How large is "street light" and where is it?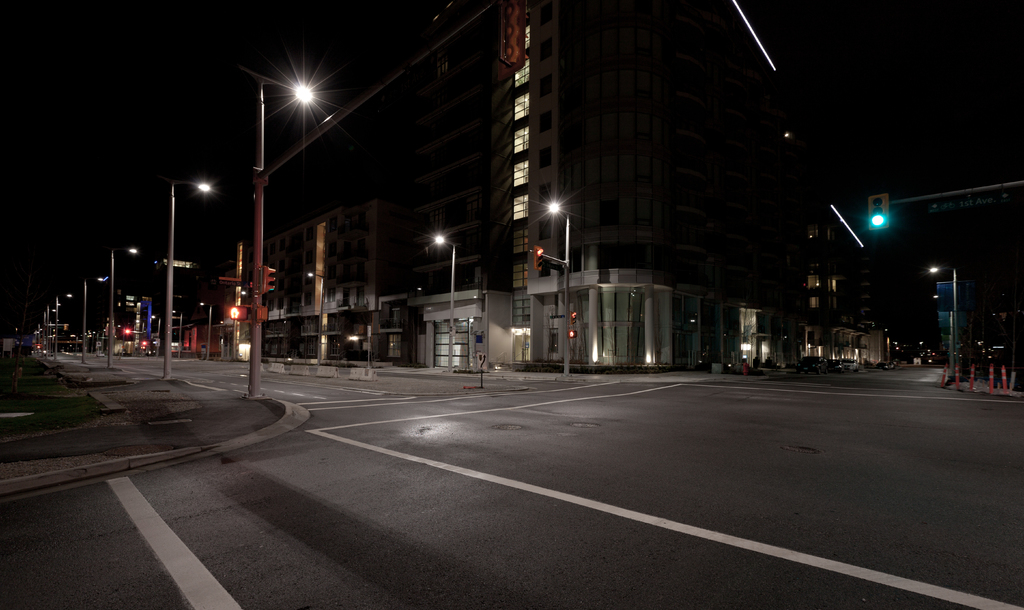
Bounding box: 307:270:325:365.
